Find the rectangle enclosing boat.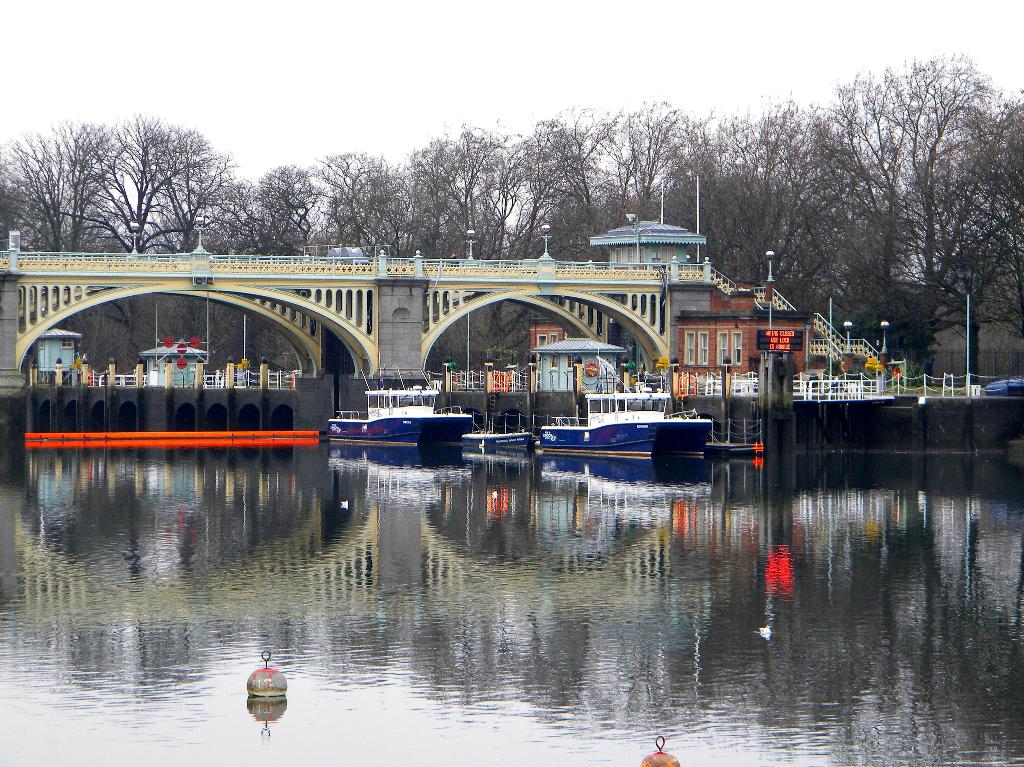
{"left": 326, "top": 363, "right": 476, "bottom": 452}.
